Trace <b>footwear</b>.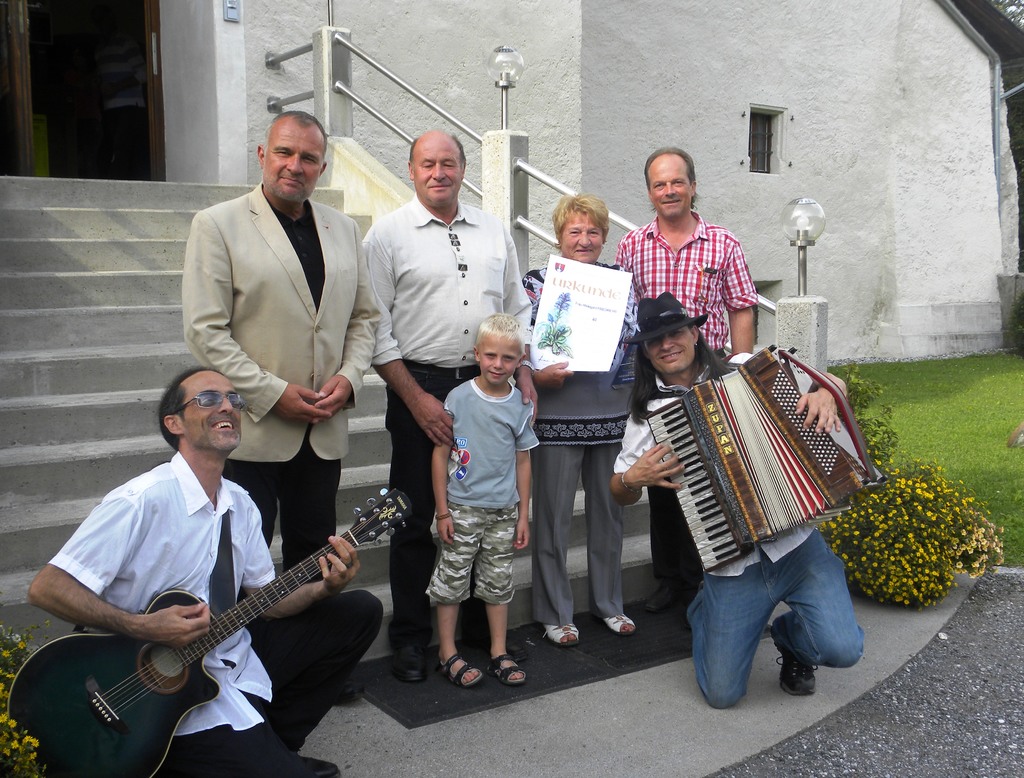
Traced to 297,760,351,777.
